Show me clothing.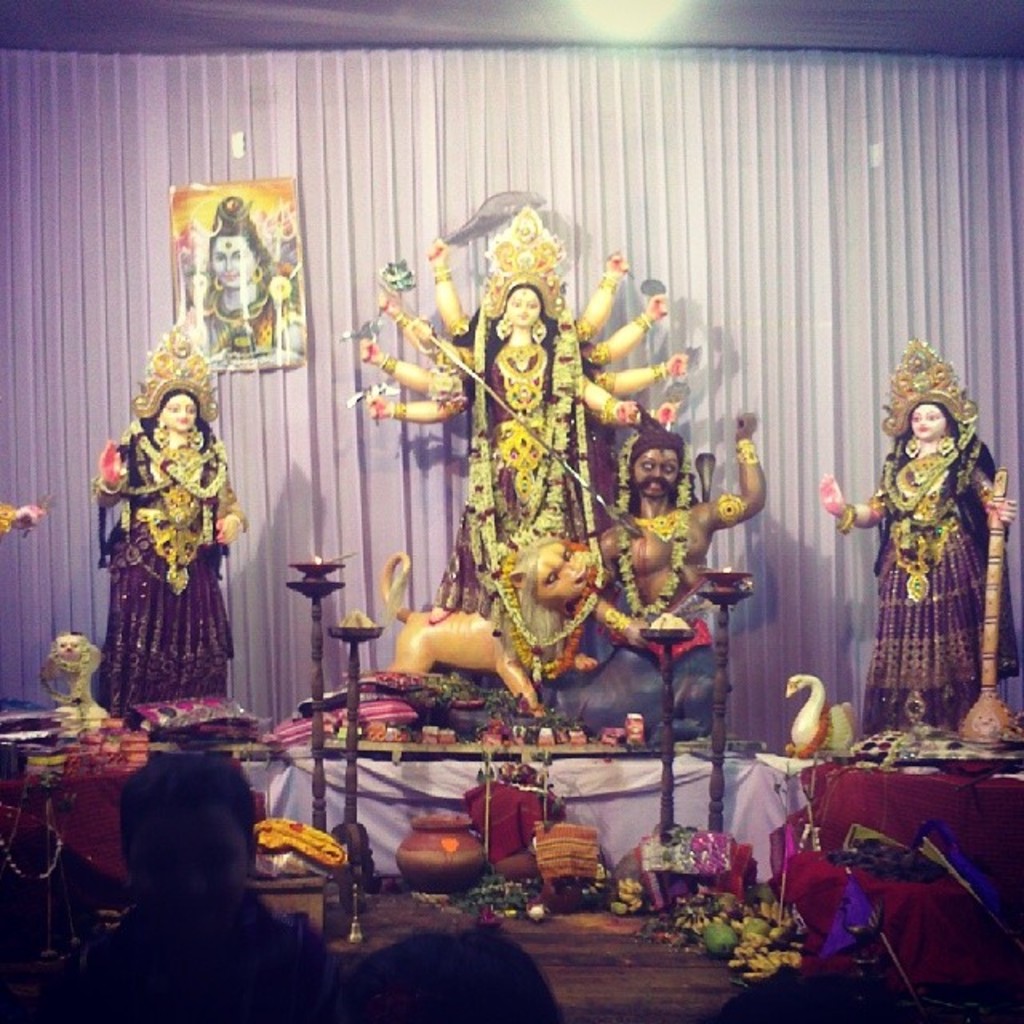
clothing is here: <bbox>861, 432, 1018, 734</bbox>.
